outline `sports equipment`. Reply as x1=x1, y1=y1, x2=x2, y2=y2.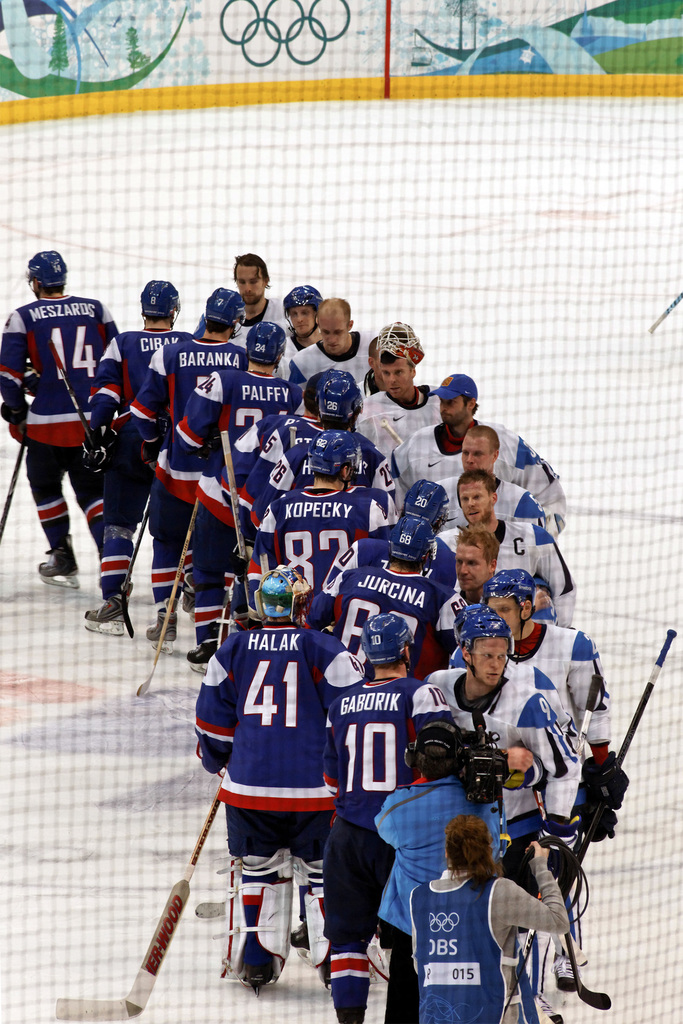
x1=79, y1=431, x2=121, y2=483.
